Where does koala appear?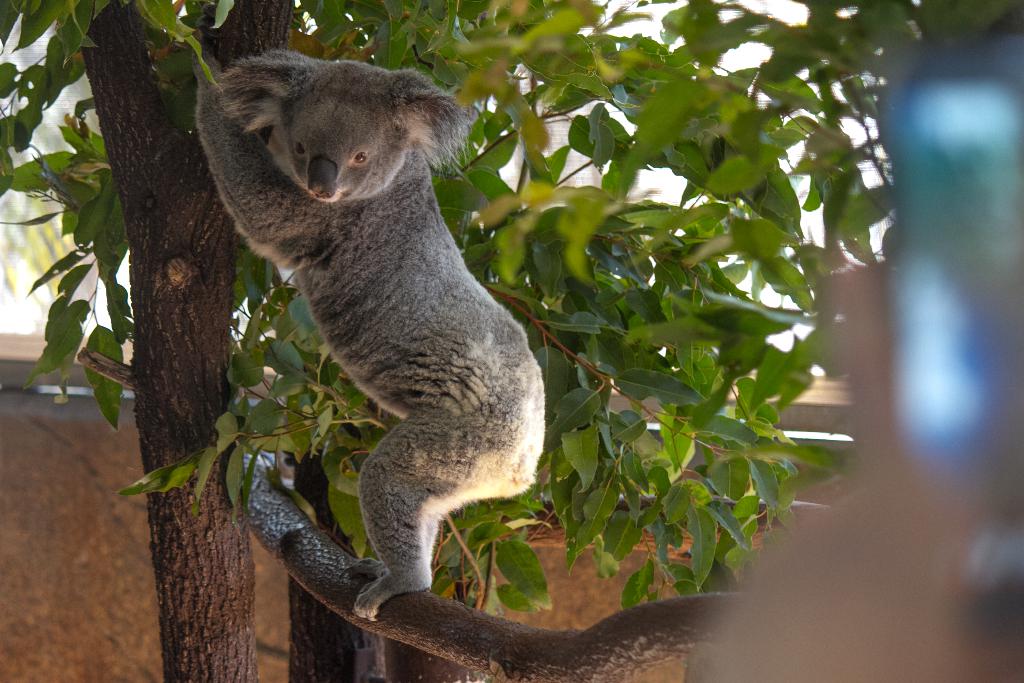
Appears at box=[195, 42, 548, 625].
